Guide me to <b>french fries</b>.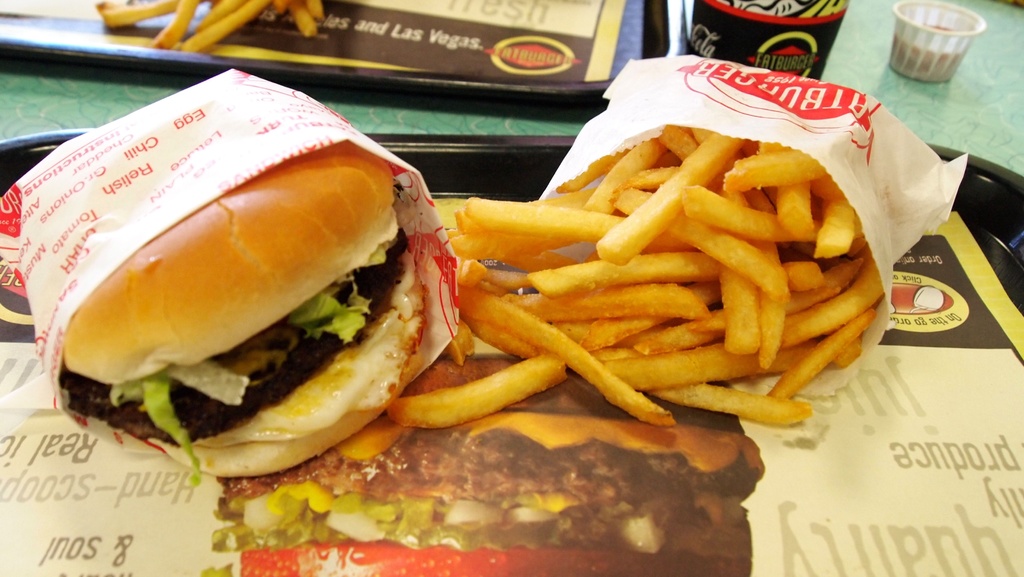
Guidance: rect(772, 176, 811, 233).
